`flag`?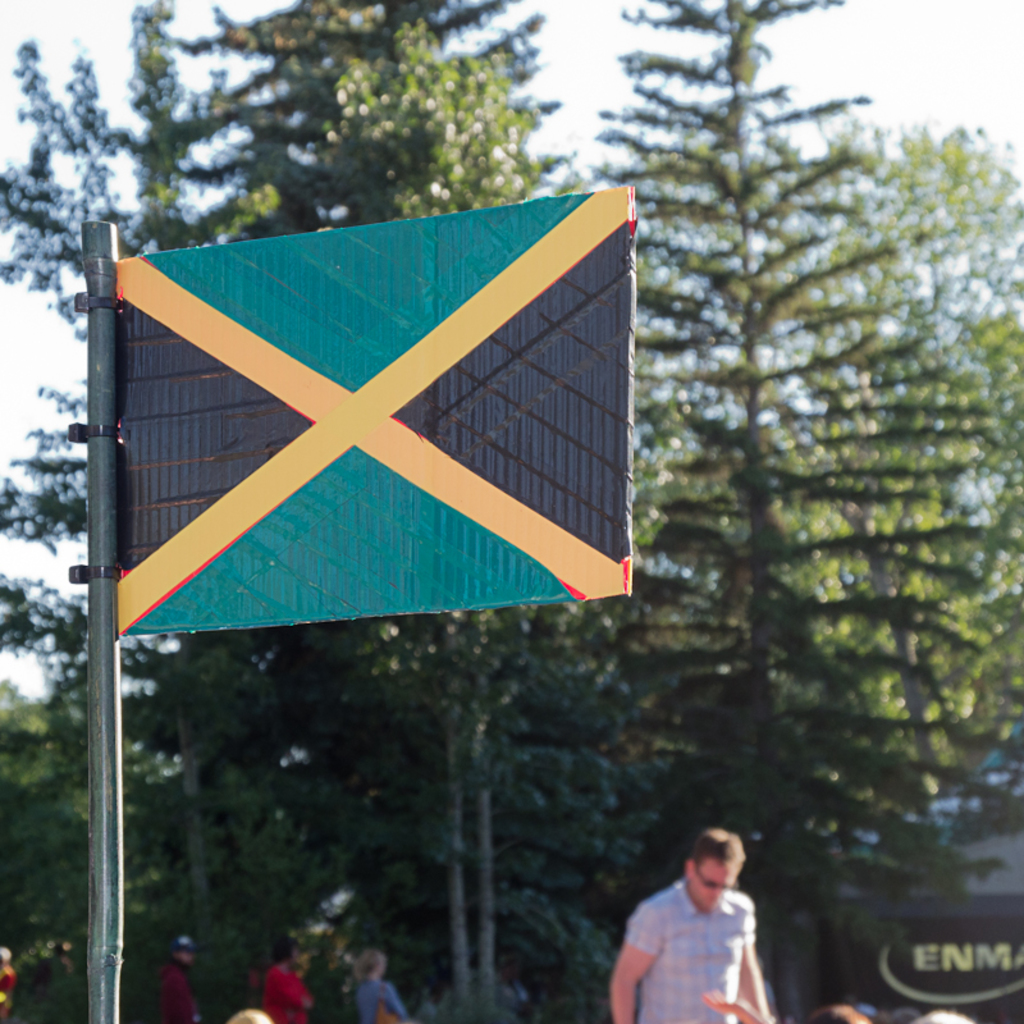
BBox(106, 180, 636, 643)
